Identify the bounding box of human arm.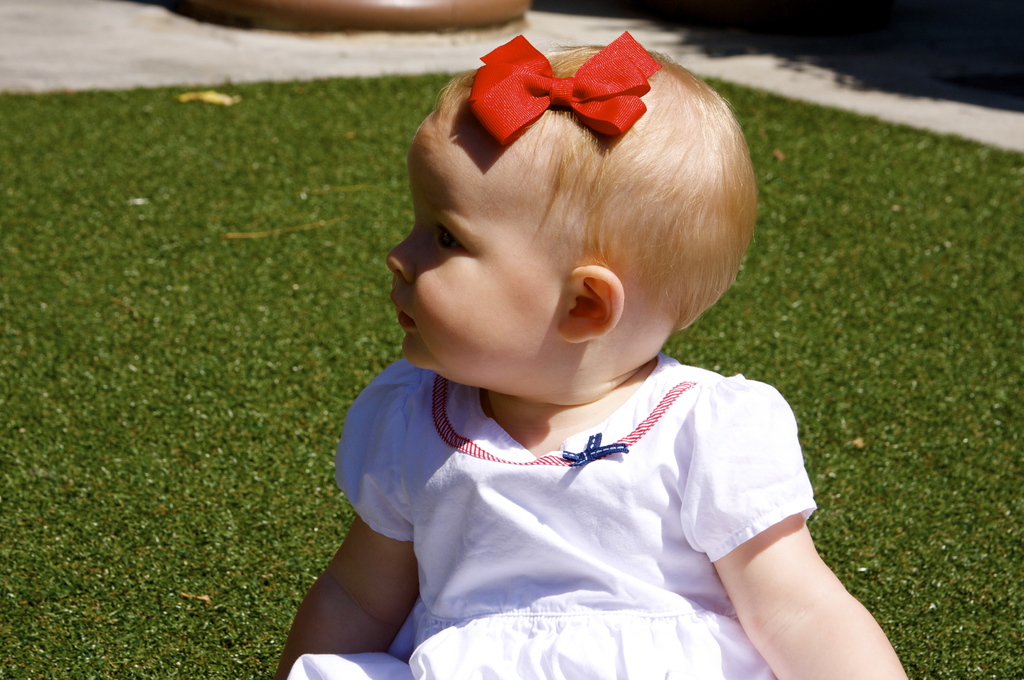
720/473/886/679.
